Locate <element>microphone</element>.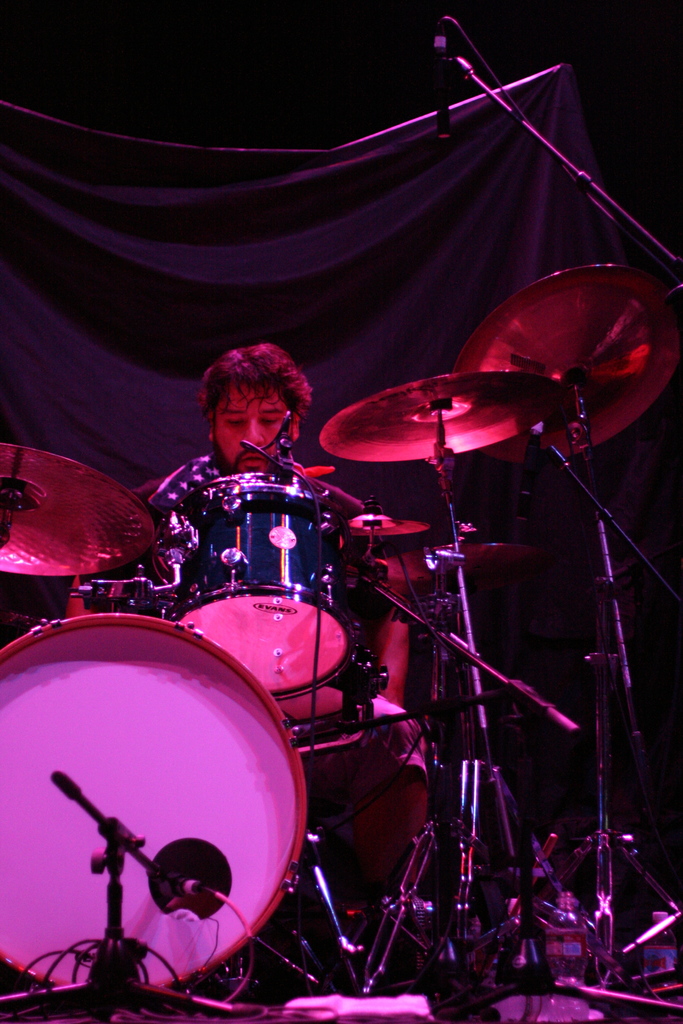
Bounding box: left=46, top=760, right=137, bottom=830.
